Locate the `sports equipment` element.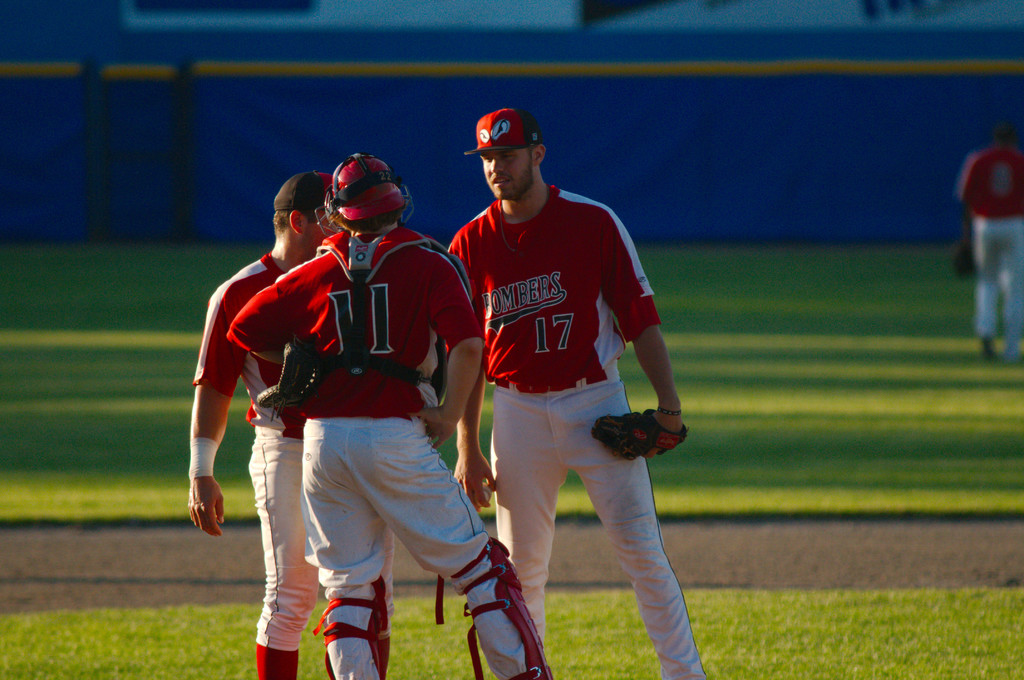
Element bbox: (x1=438, y1=534, x2=554, y2=679).
